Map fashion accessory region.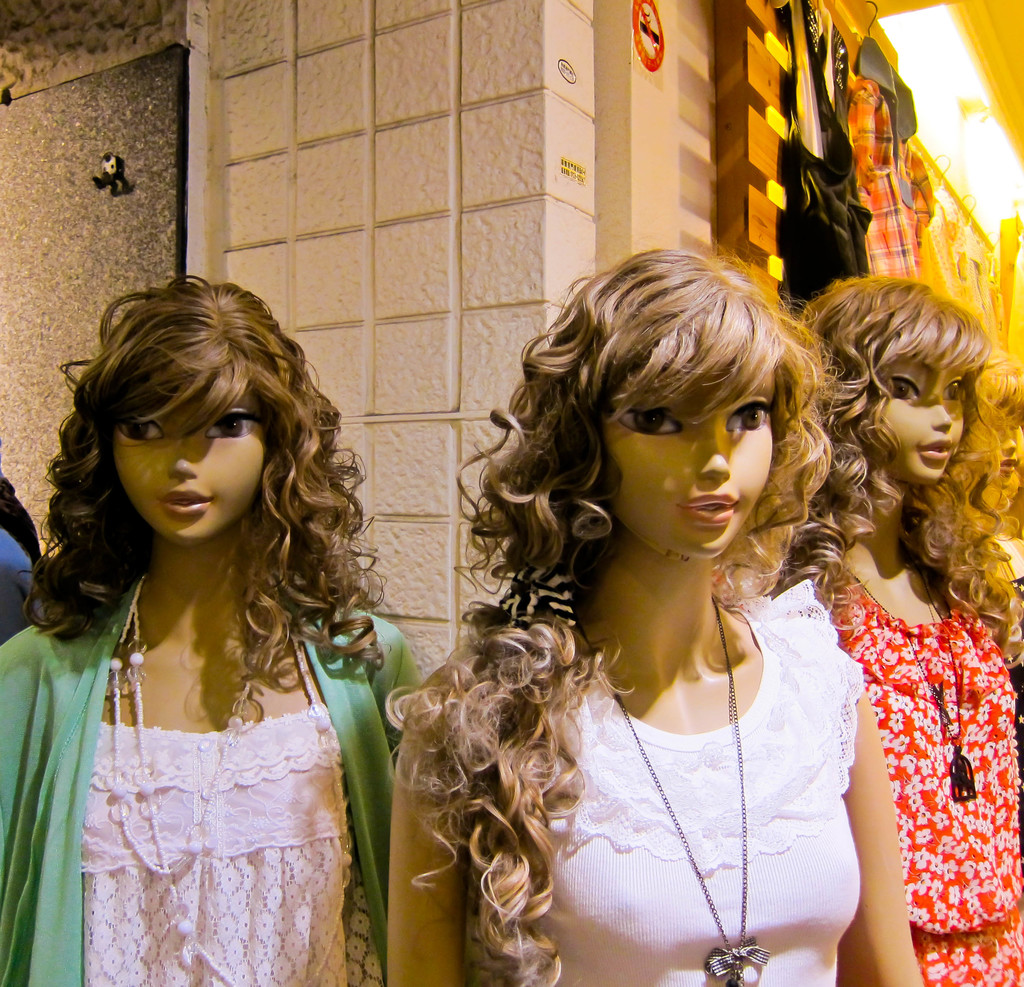
Mapped to 106 575 267 877.
